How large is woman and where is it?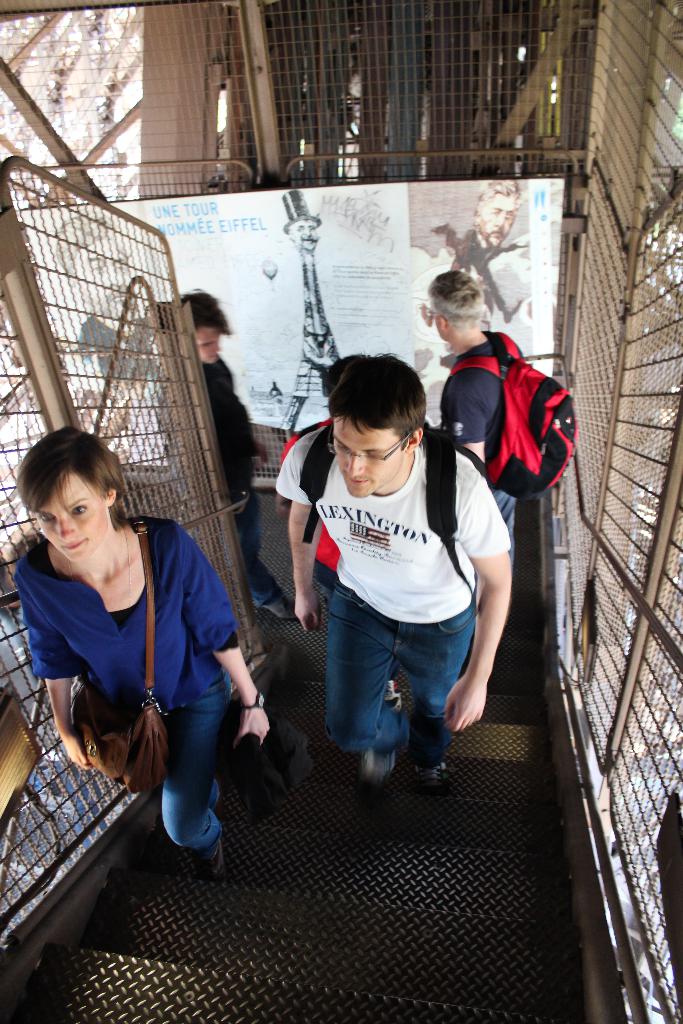
Bounding box: 28,440,252,878.
